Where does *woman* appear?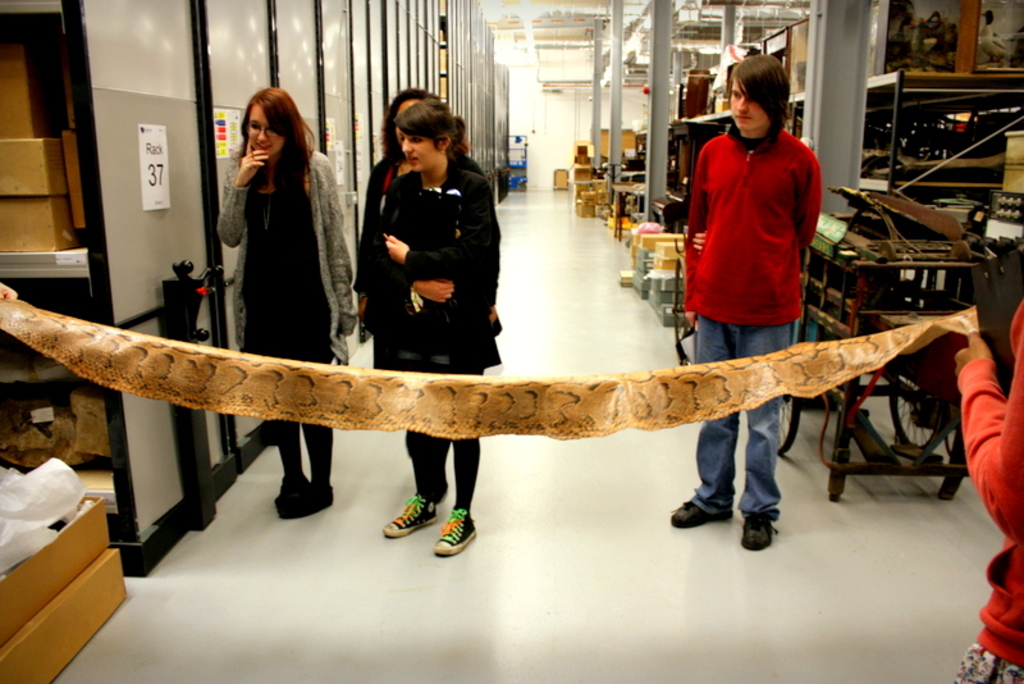
Appears at [x1=947, y1=296, x2=1023, y2=683].
